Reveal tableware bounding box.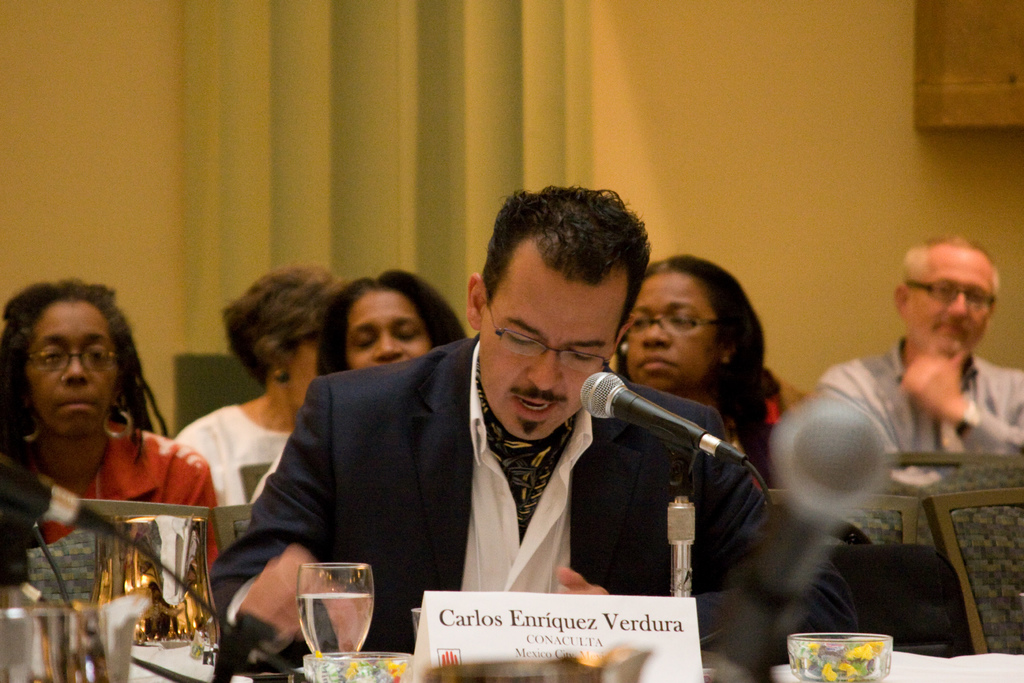
Revealed: detection(406, 607, 420, 646).
